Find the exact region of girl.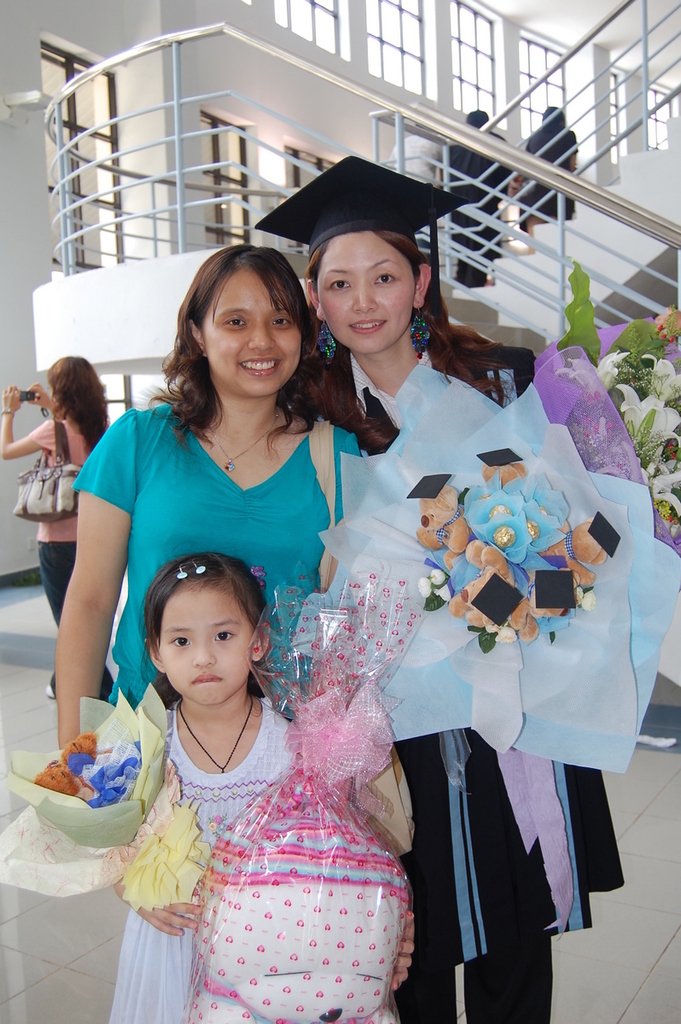
Exact region: 89, 546, 399, 1023.
